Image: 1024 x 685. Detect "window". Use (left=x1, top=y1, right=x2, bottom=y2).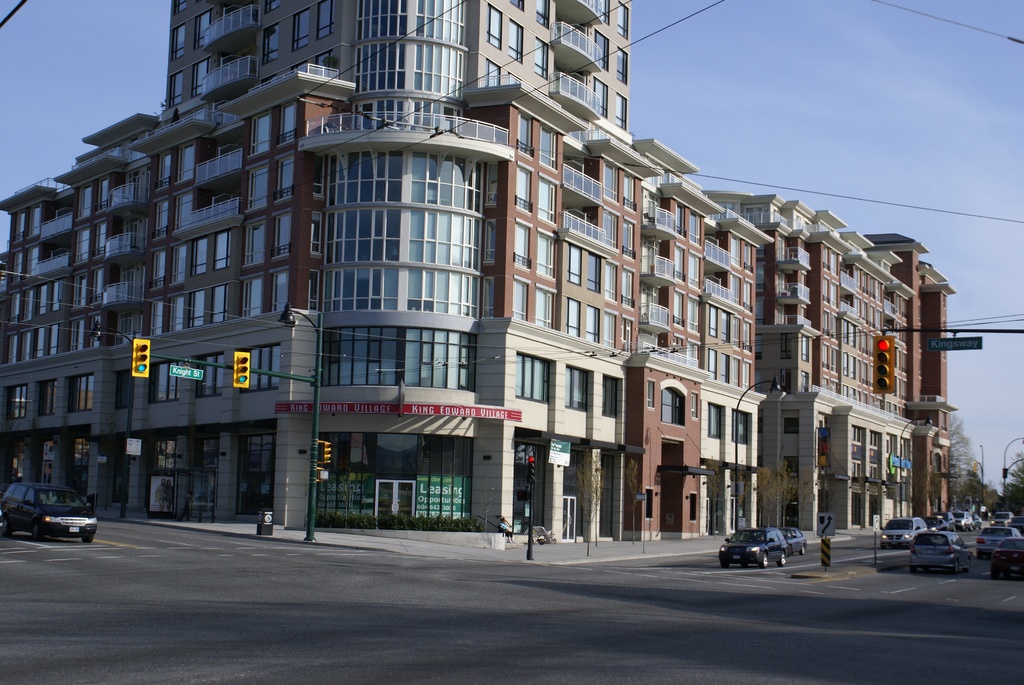
(left=516, top=171, right=531, bottom=219).
